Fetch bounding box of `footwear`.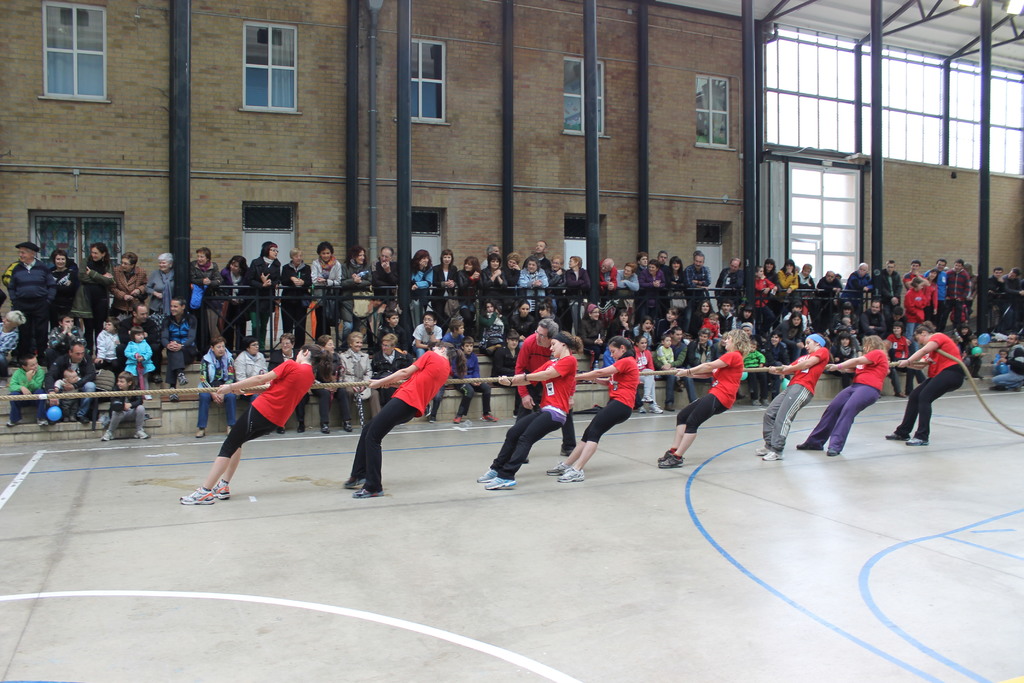
Bbox: crop(36, 415, 46, 428).
